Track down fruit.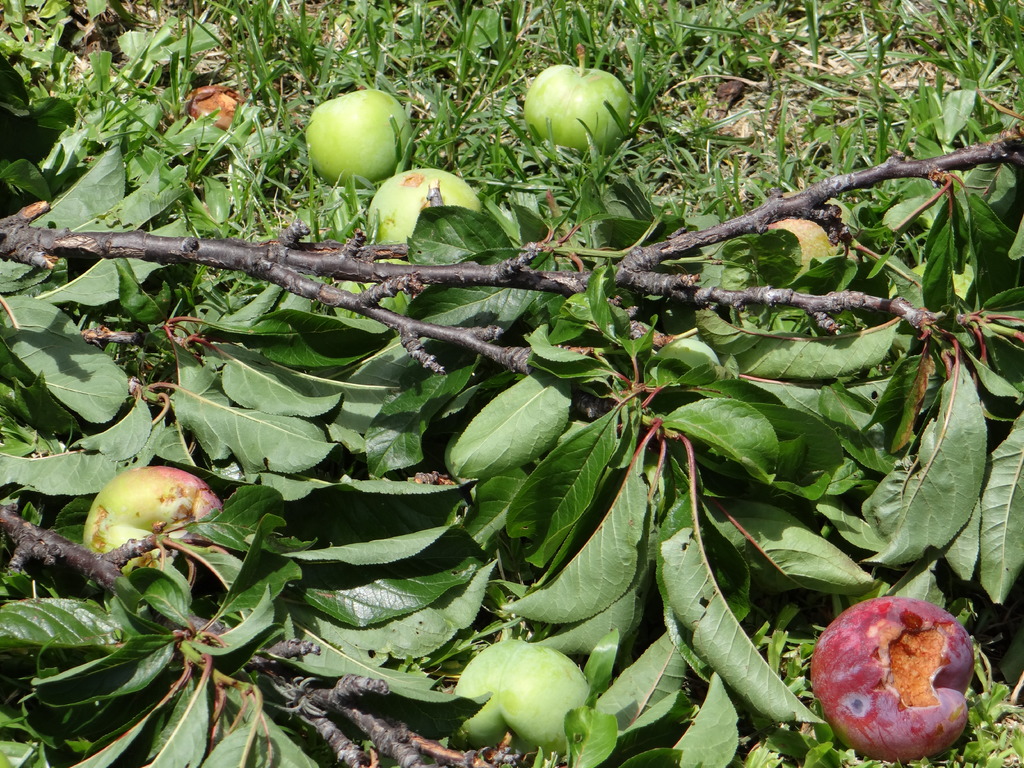
Tracked to <bbox>521, 64, 632, 151</bbox>.
